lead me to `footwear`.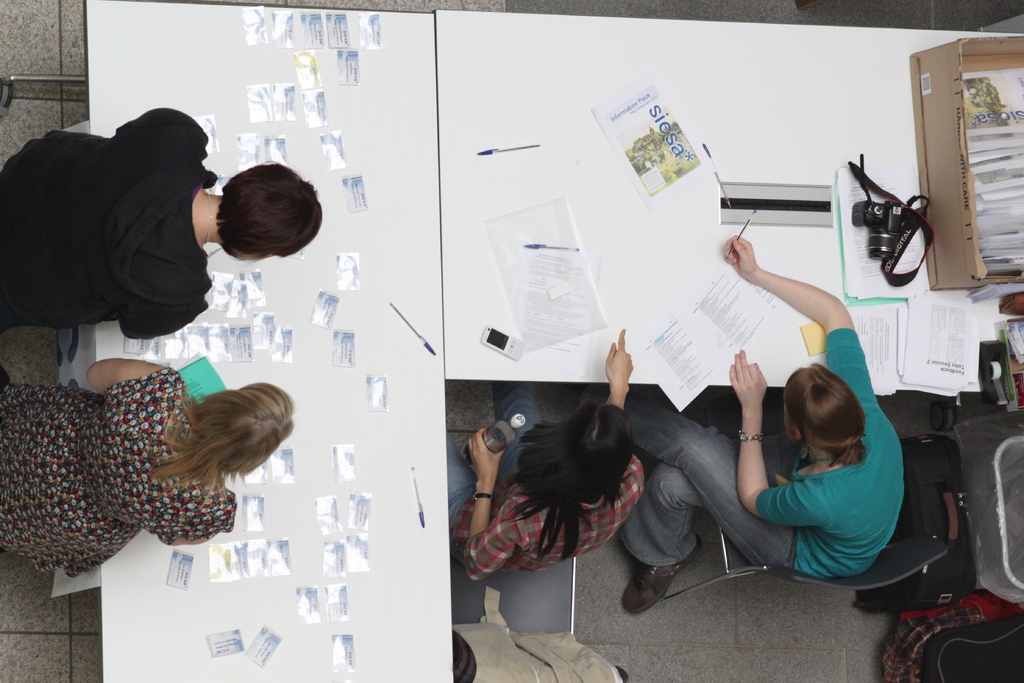
Lead to detection(620, 536, 697, 614).
